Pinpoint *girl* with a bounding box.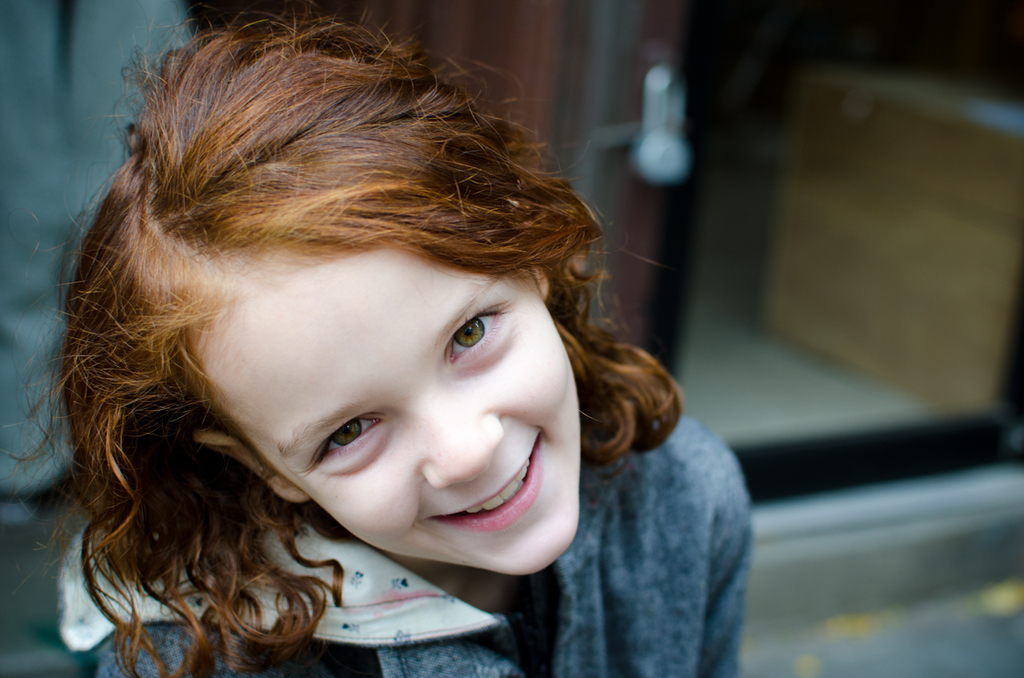
(left=83, top=0, right=750, bottom=677).
